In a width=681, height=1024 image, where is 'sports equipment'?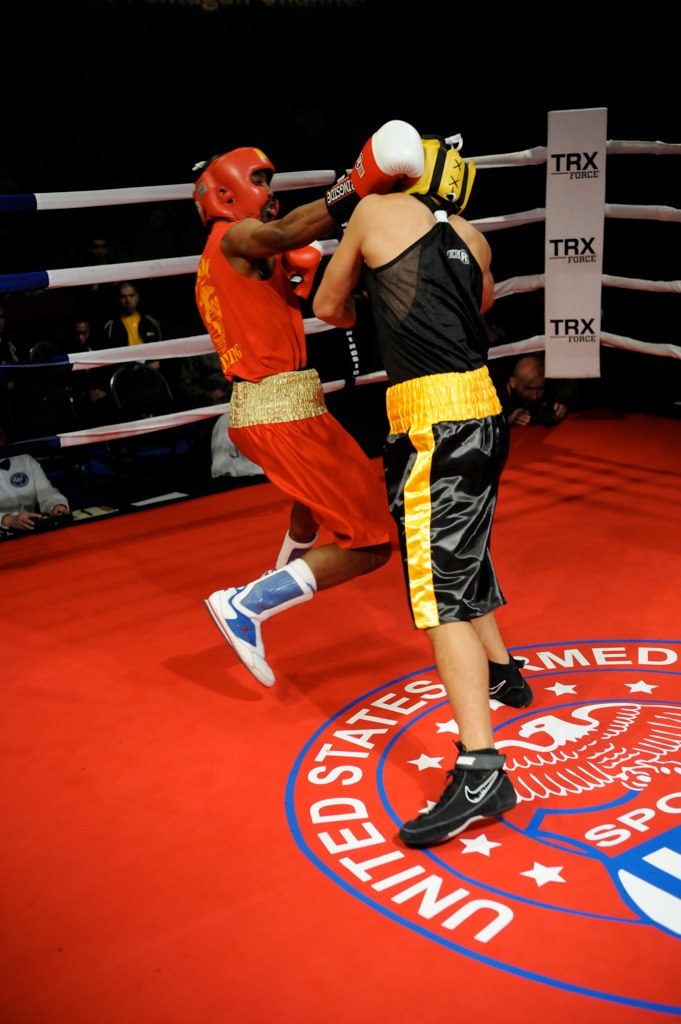
321,115,430,225.
